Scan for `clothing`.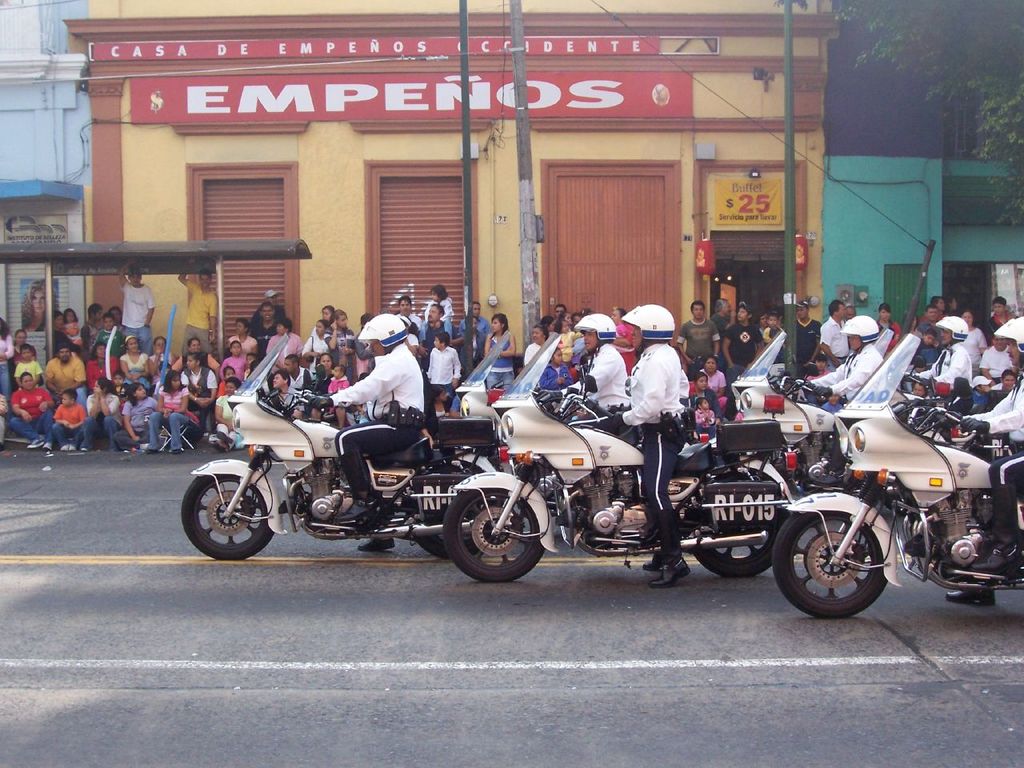
Scan result: <box>337,342,427,502</box>.
